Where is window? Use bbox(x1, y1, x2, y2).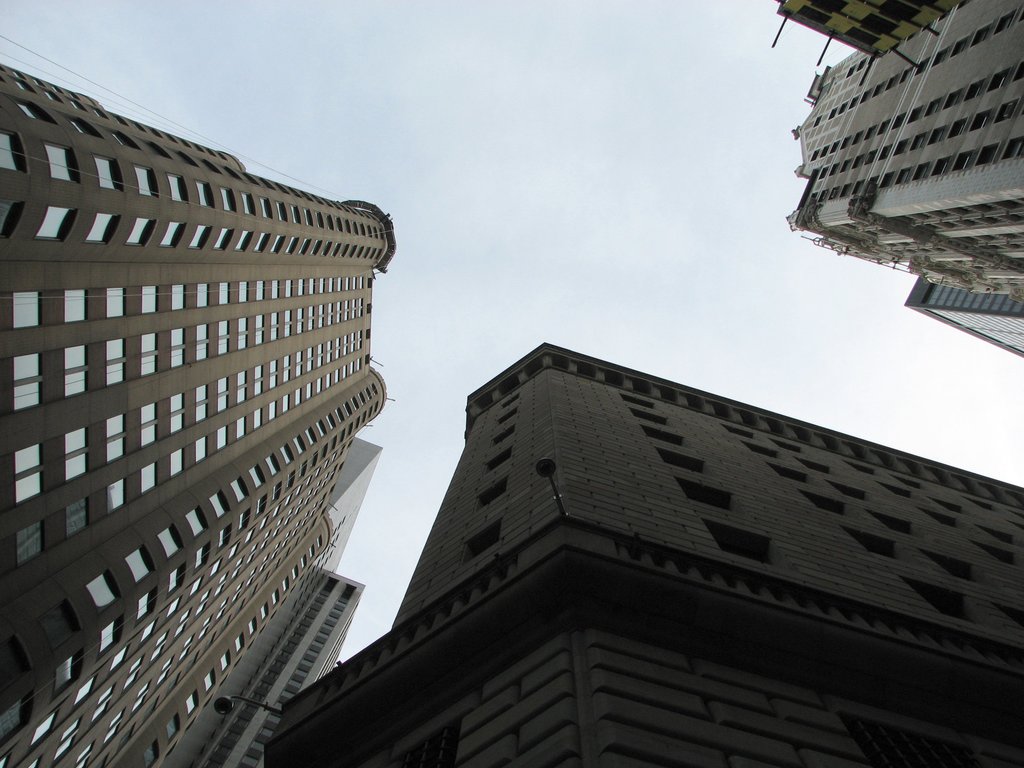
bbox(476, 476, 506, 511).
